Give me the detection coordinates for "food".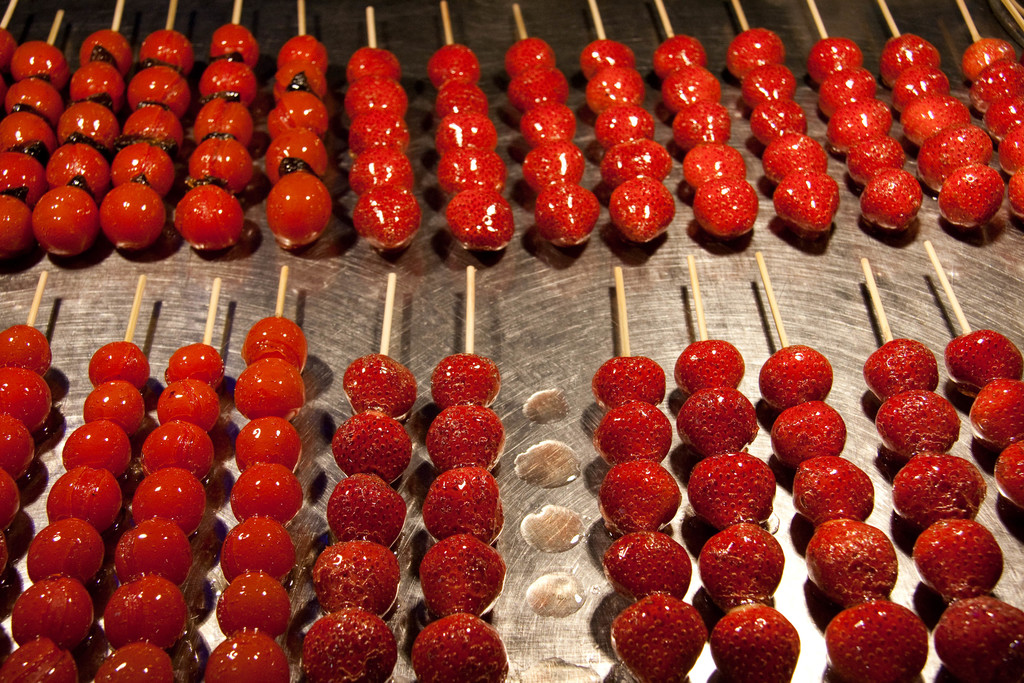
bbox=[860, 334, 941, 404].
